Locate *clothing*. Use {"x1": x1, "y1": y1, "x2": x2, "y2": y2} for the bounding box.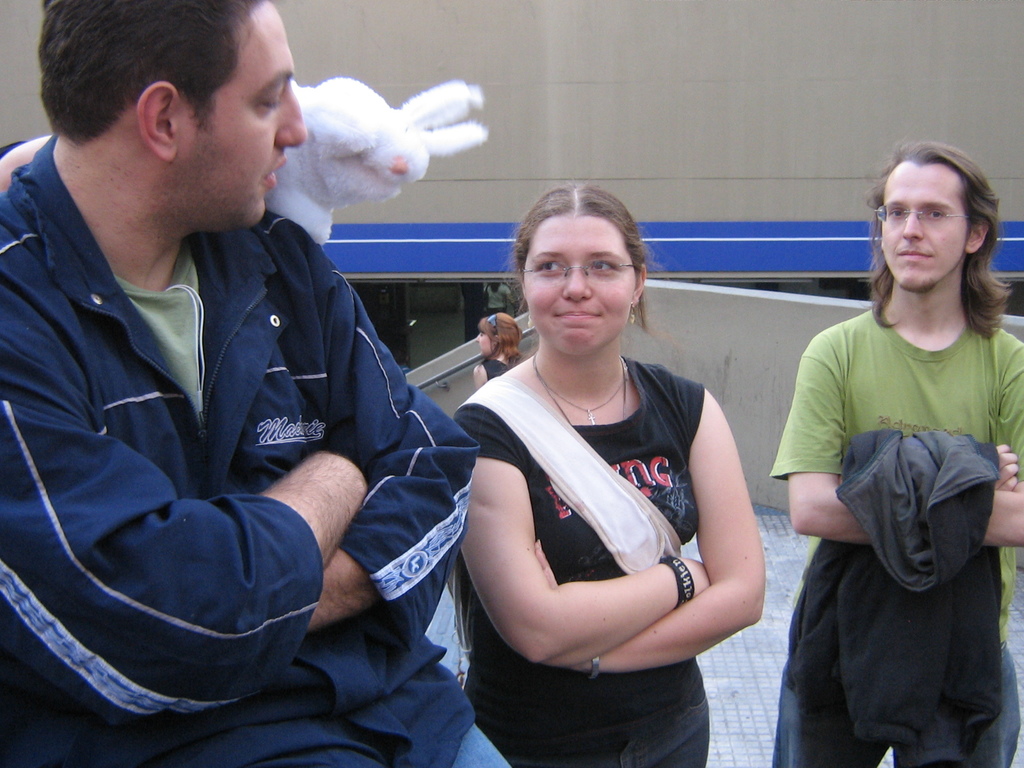
{"x1": 451, "y1": 356, "x2": 712, "y2": 767}.
